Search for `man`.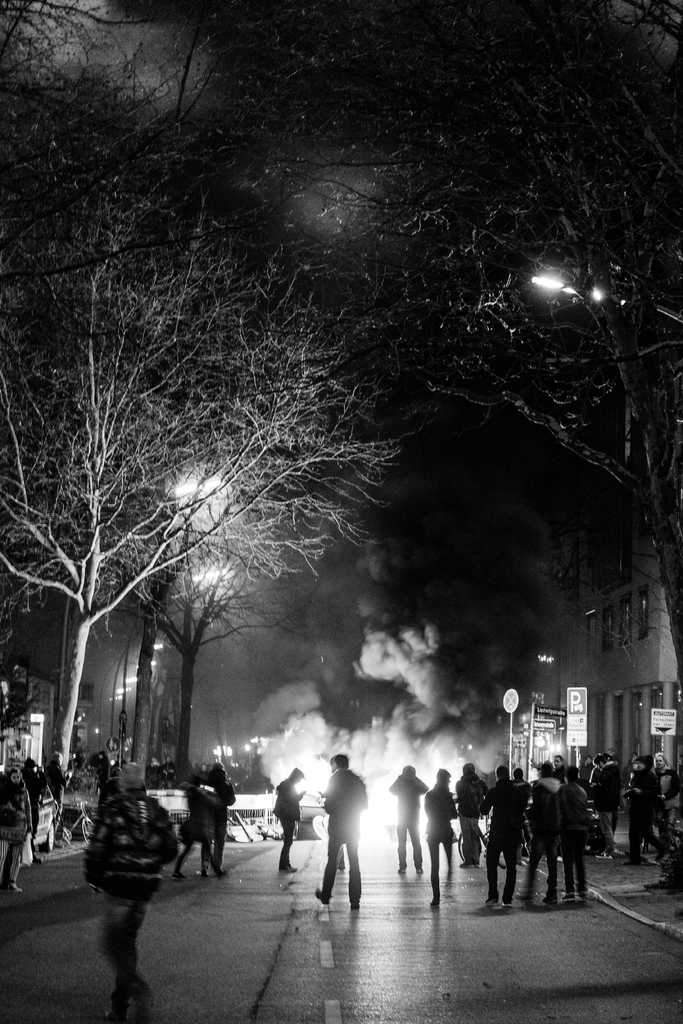
Found at BBox(481, 767, 530, 908).
